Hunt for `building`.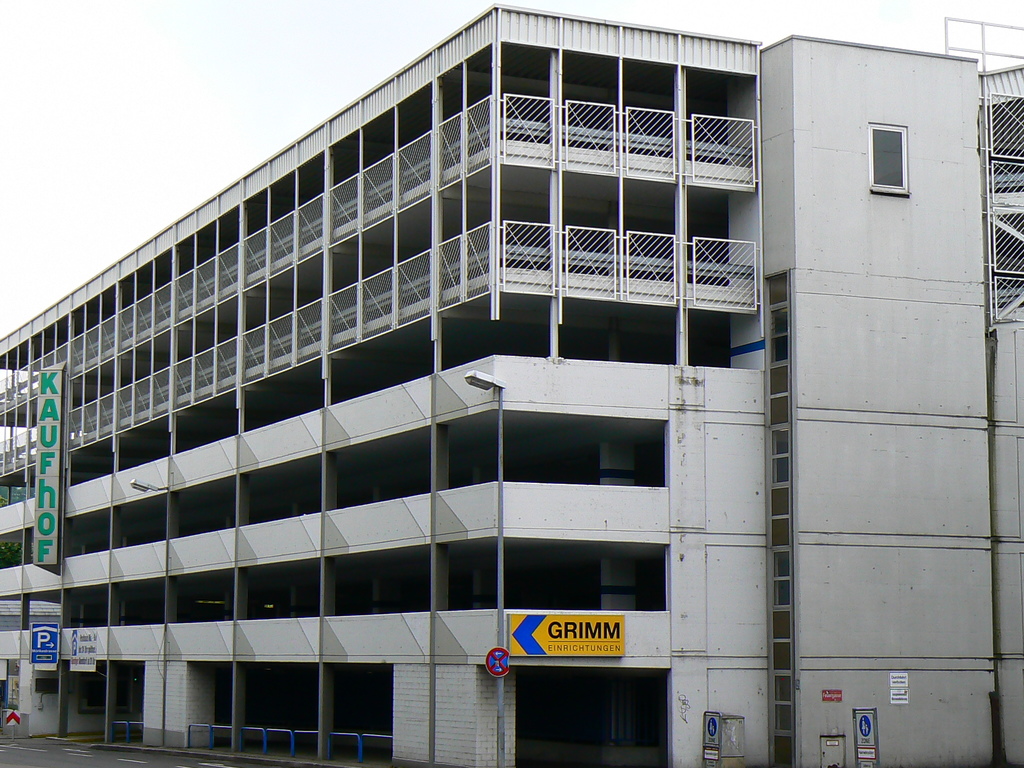
Hunted down at bbox=[0, 3, 1023, 767].
